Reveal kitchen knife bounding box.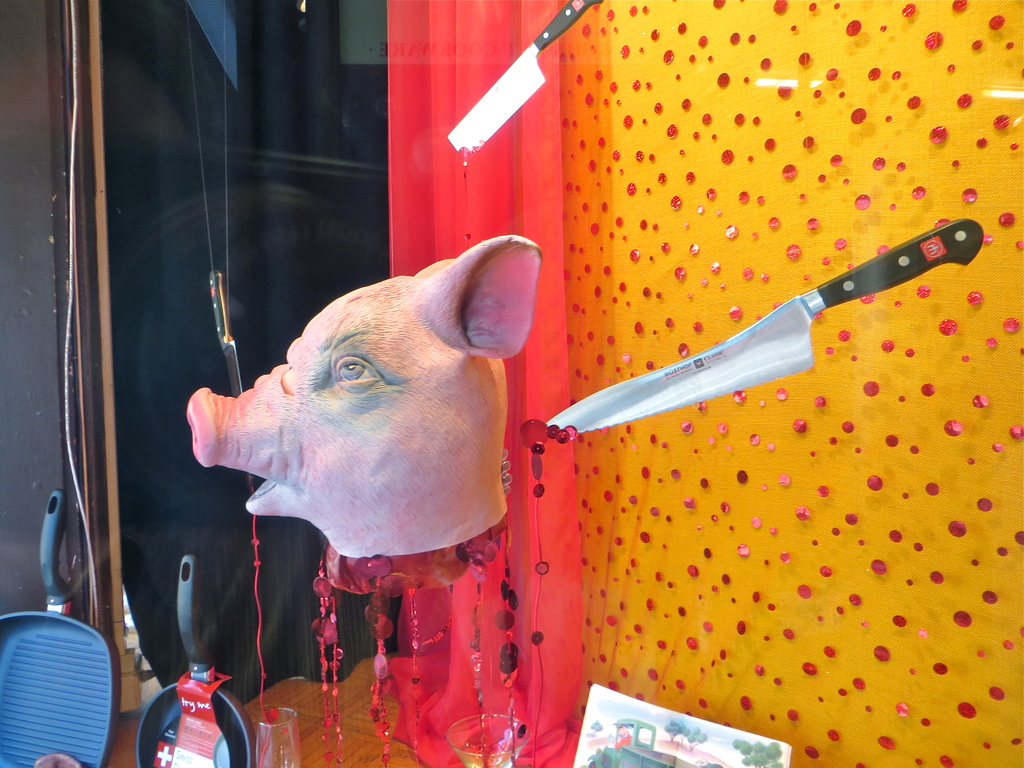
Revealed: bbox(547, 214, 985, 434).
